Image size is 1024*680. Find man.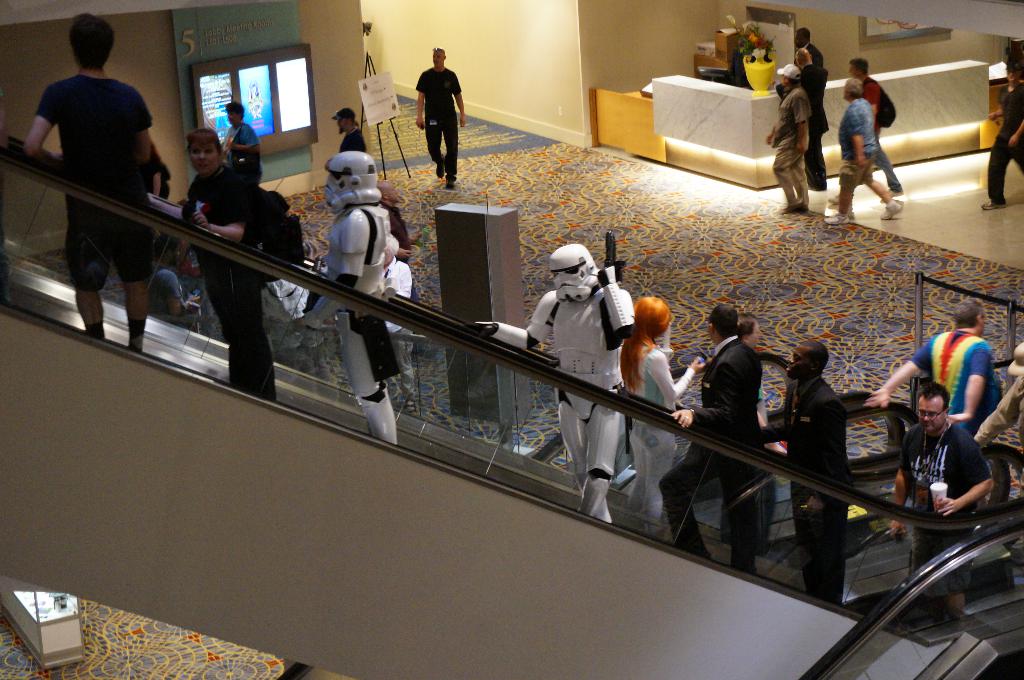
crop(981, 59, 1023, 211).
